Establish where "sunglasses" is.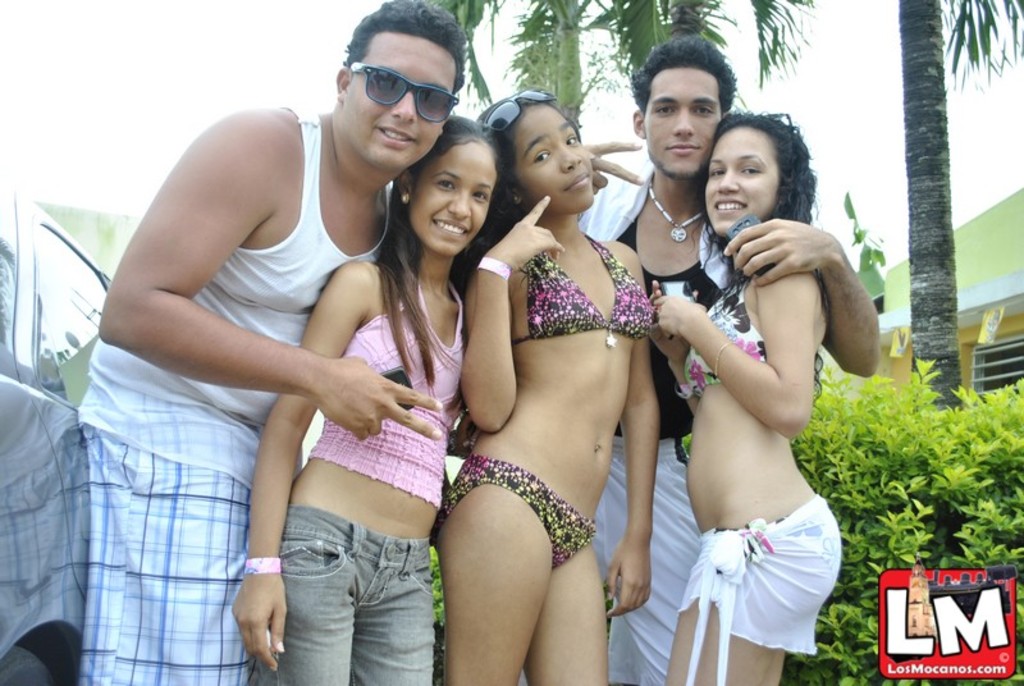
Established at pyautogui.locateOnScreen(347, 58, 458, 132).
